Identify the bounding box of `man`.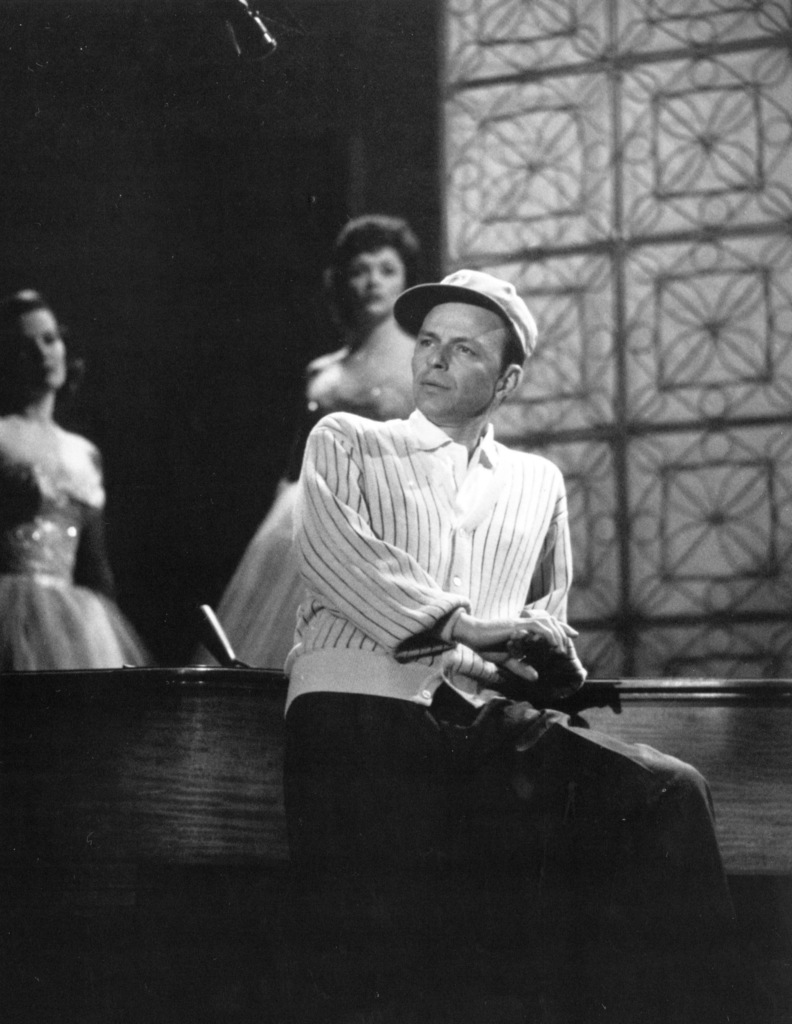
(211,333,680,931).
